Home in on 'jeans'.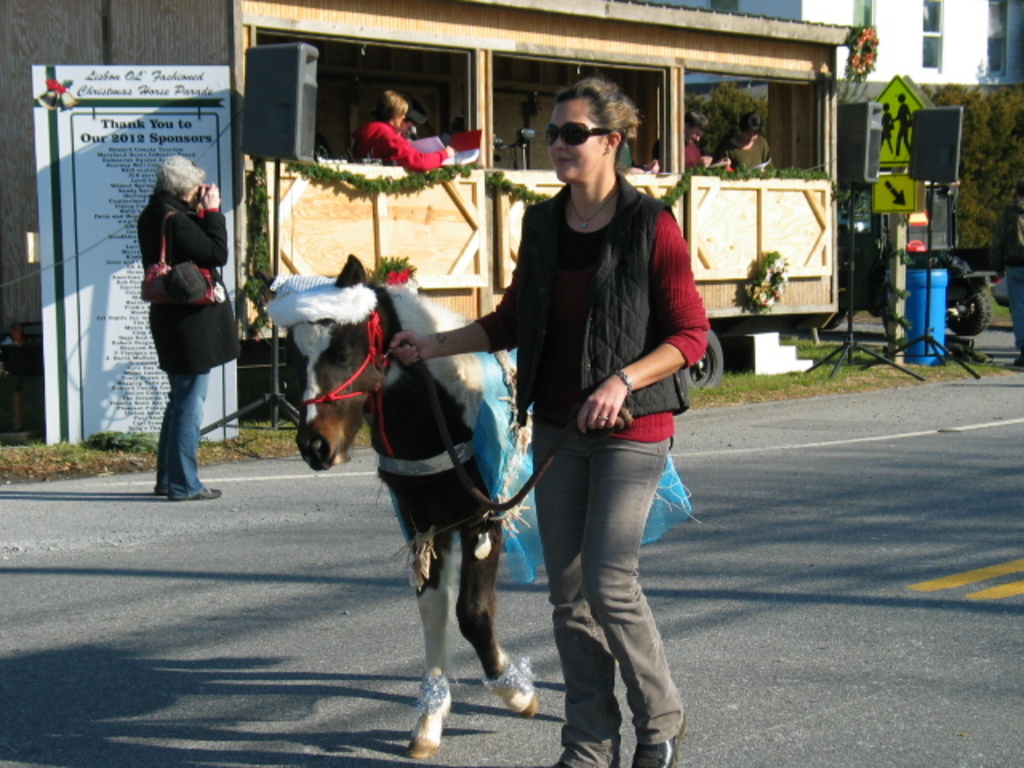
Homed in at box(157, 368, 213, 494).
